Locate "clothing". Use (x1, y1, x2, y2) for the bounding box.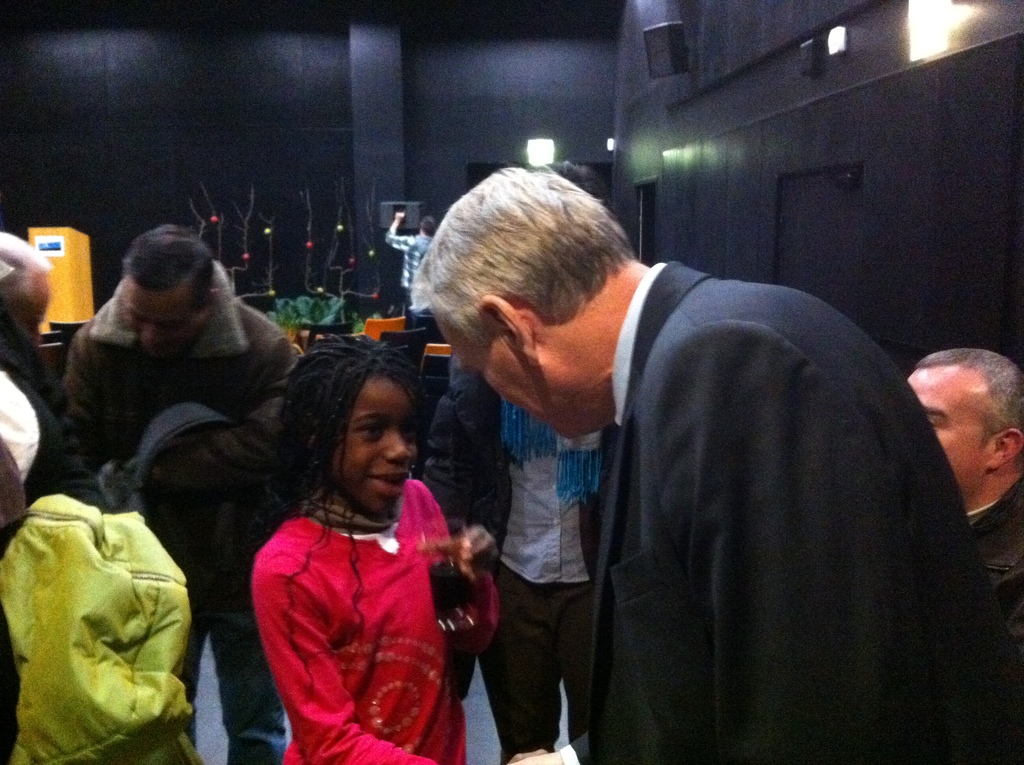
(381, 231, 434, 297).
